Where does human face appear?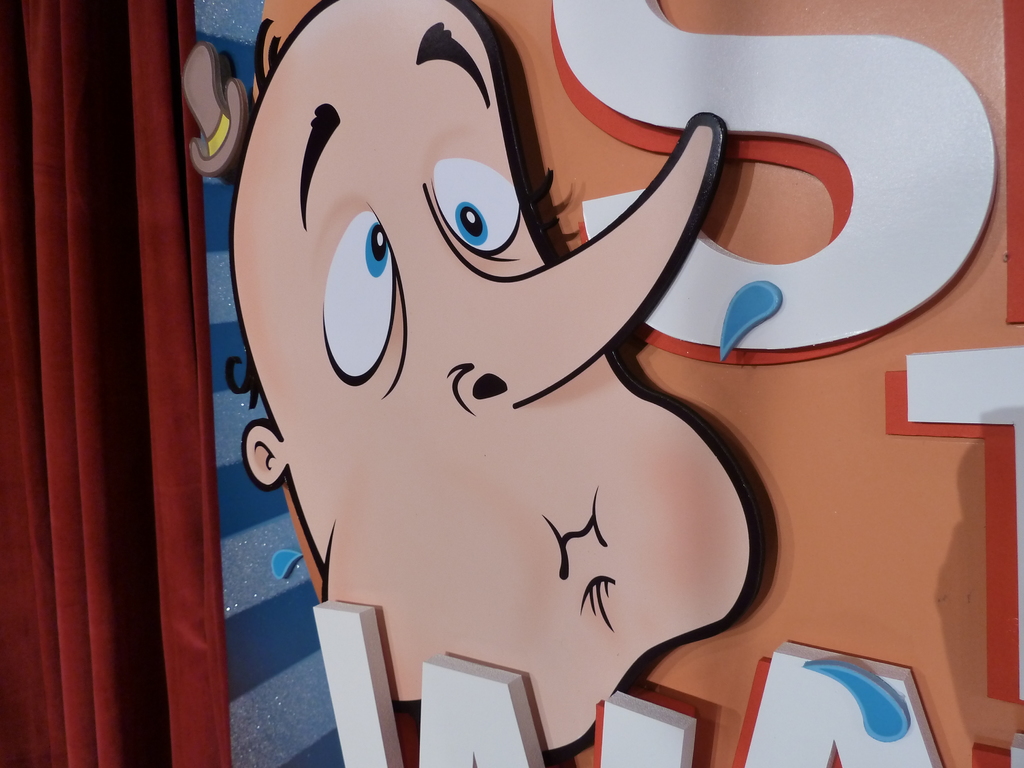
Appears at {"left": 230, "top": 0, "right": 753, "bottom": 755}.
